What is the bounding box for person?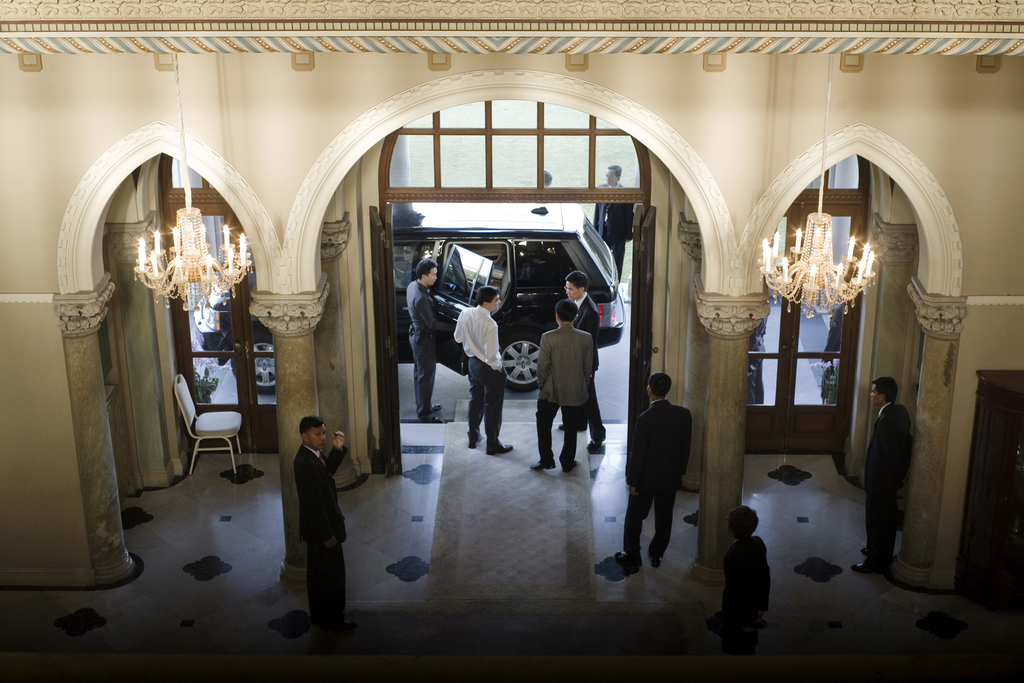
[868,359,937,579].
